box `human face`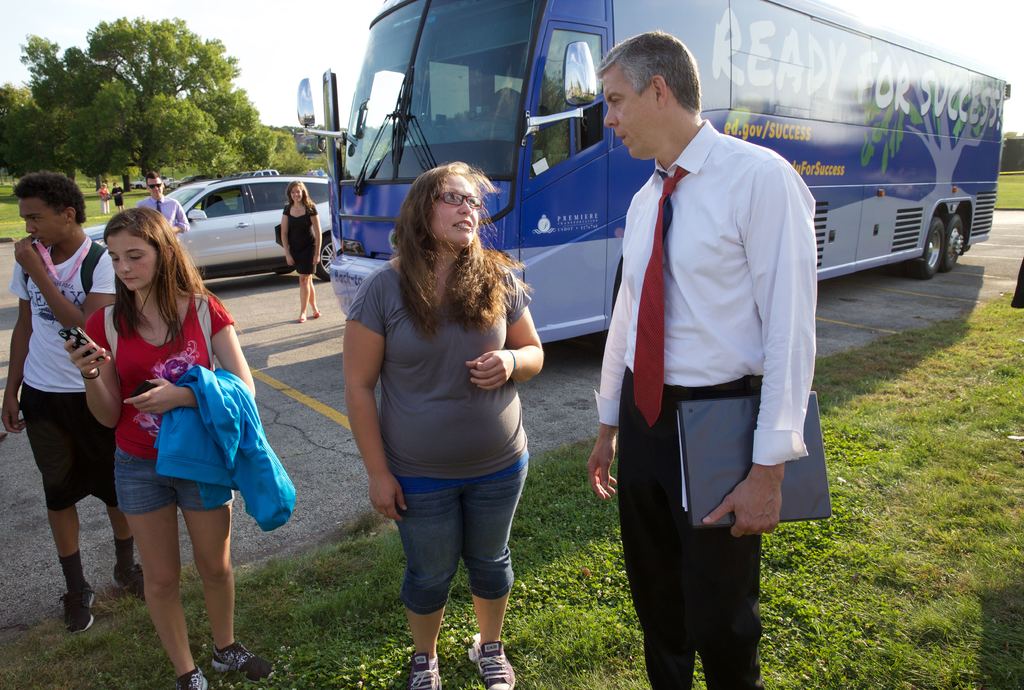
Rect(604, 64, 659, 160)
